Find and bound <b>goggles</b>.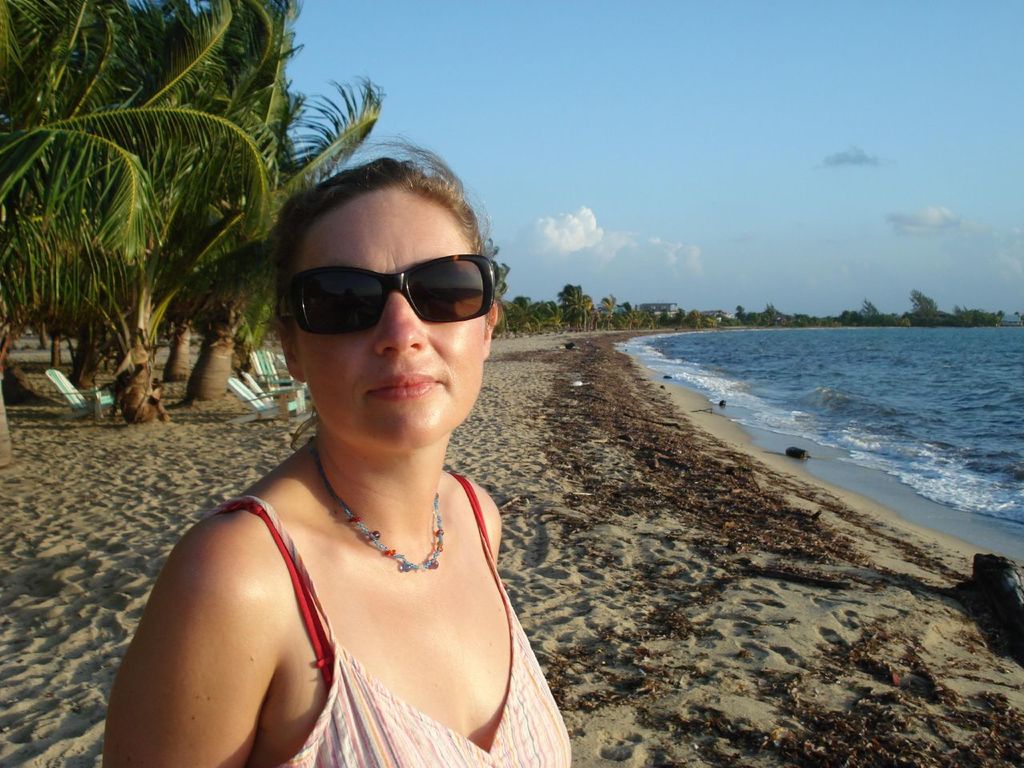
Bound: {"left": 262, "top": 228, "right": 508, "bottom": 348}.
